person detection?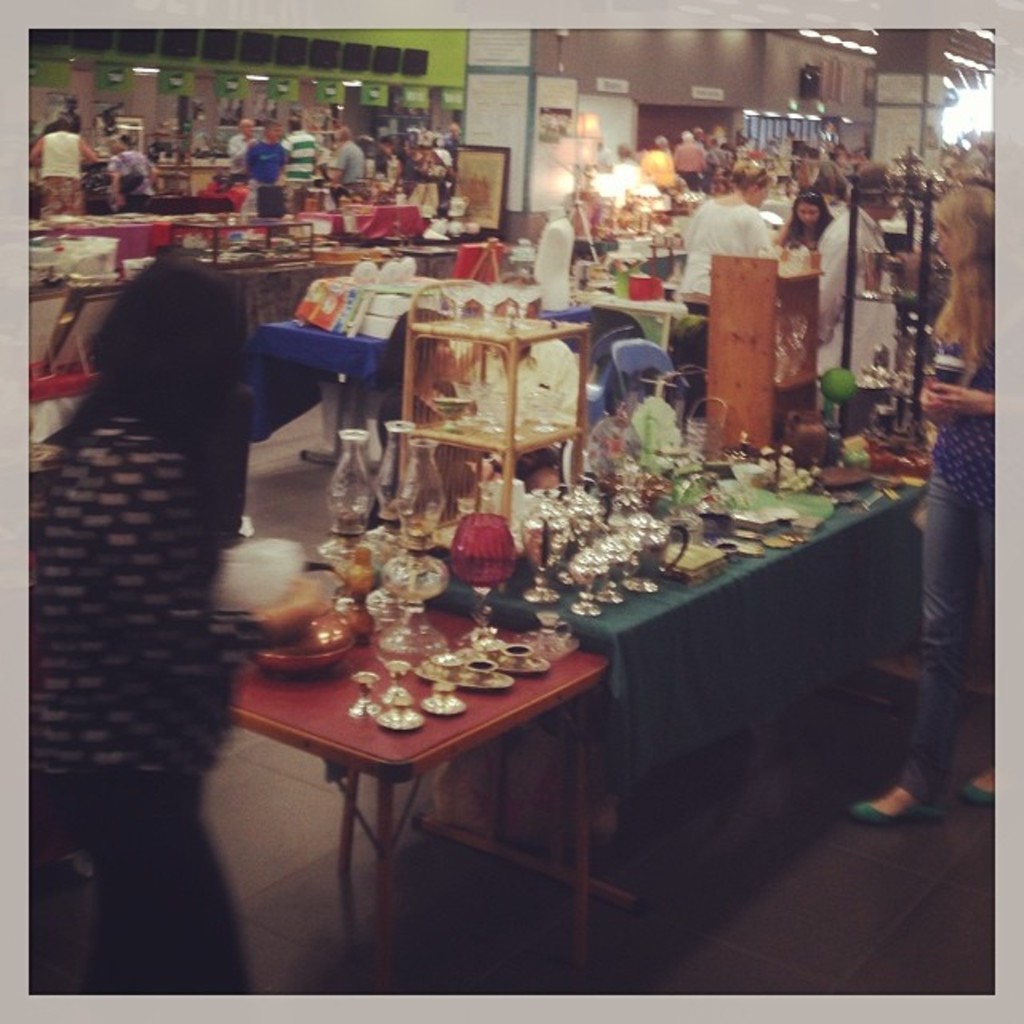
detection(26, 118, 102, 226)
